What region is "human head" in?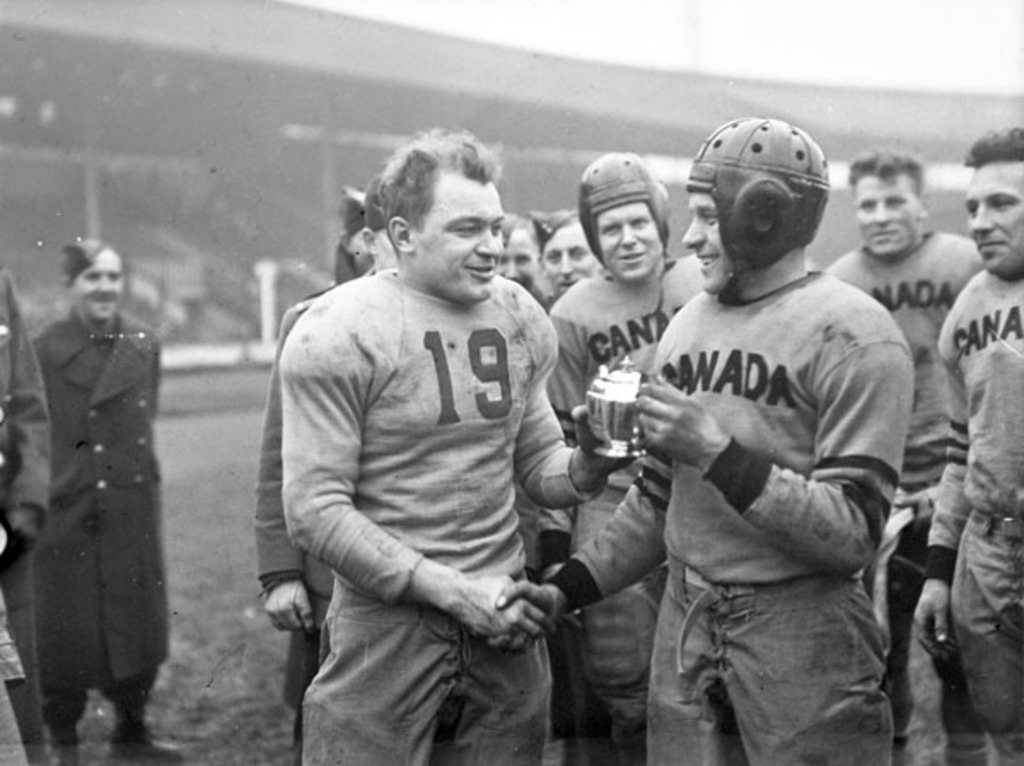
(left=577, top=152, right=669, bottom=283).
